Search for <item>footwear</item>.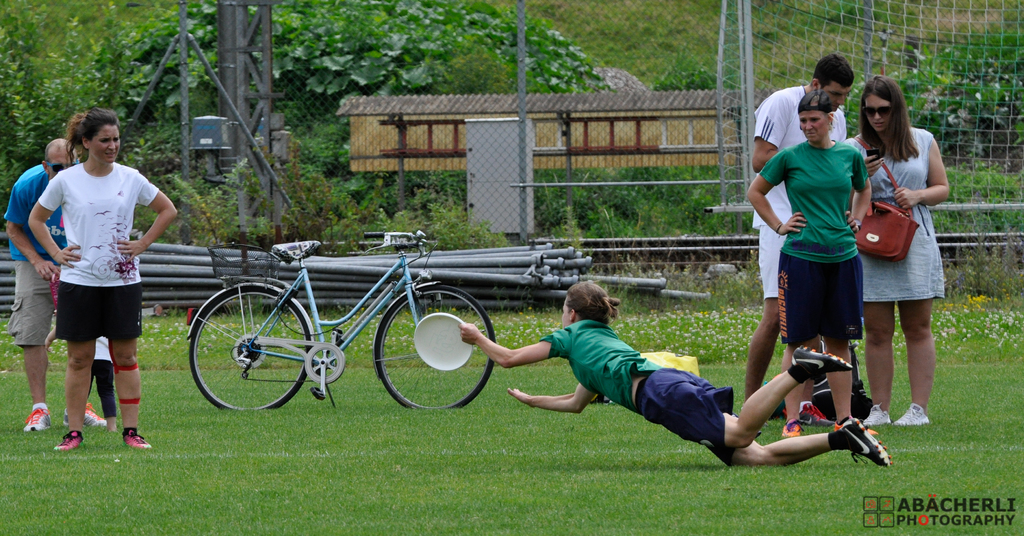
Found at box=[863, 403, 893, 427].
